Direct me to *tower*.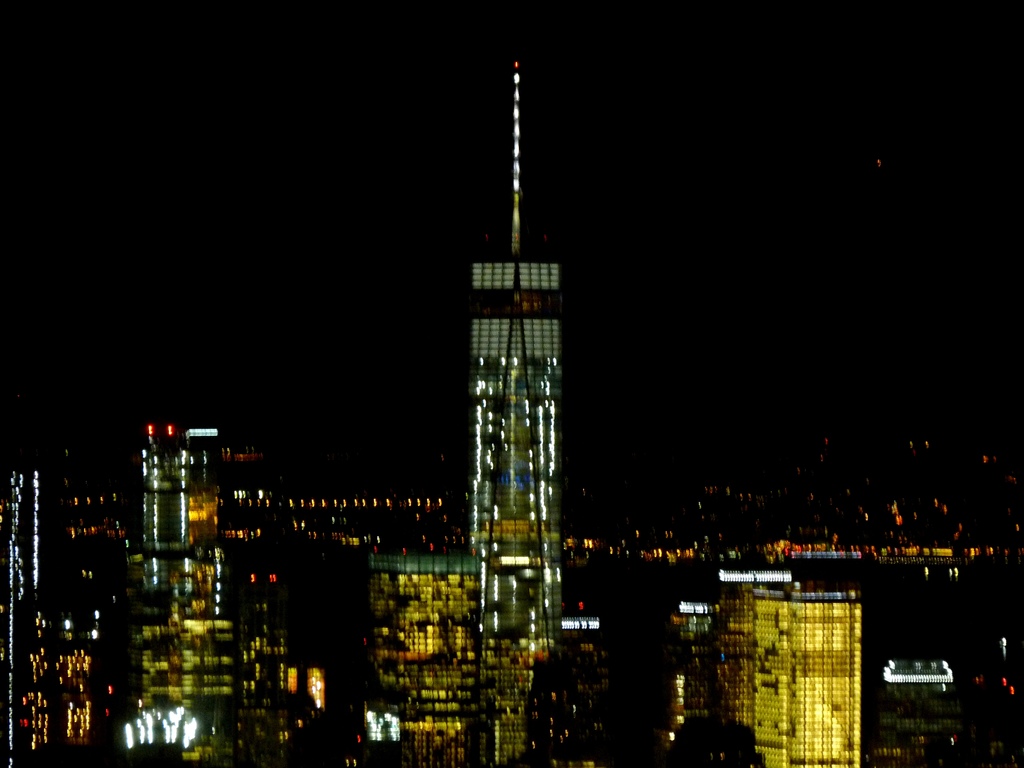
Direction: bbox=[143, 424, 238, 767].
